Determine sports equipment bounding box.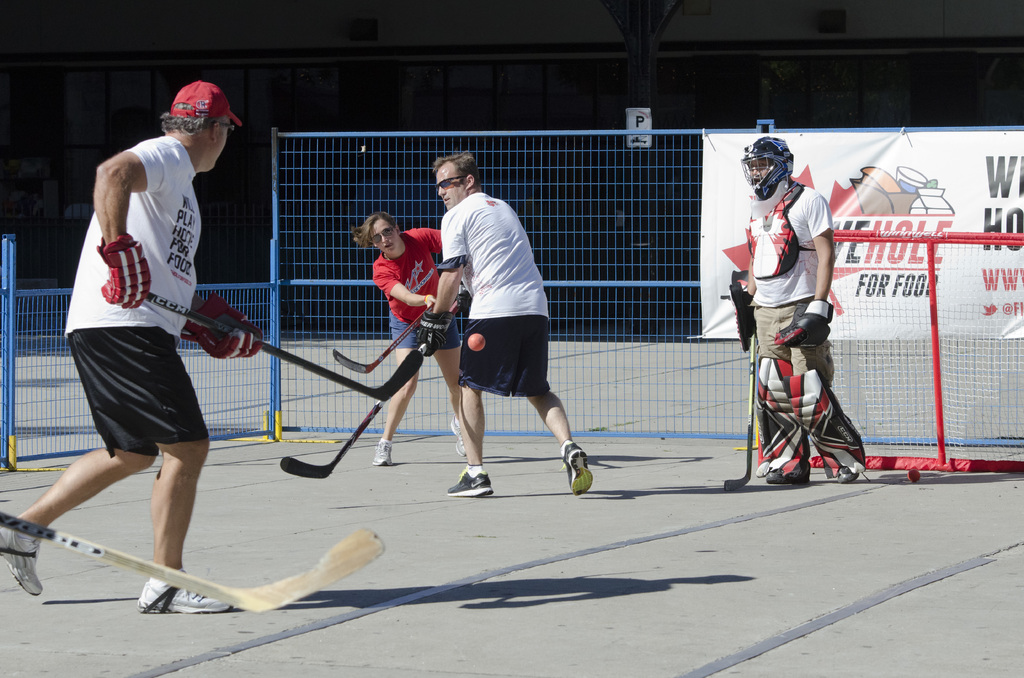
Determined: 728:284:755:355.
